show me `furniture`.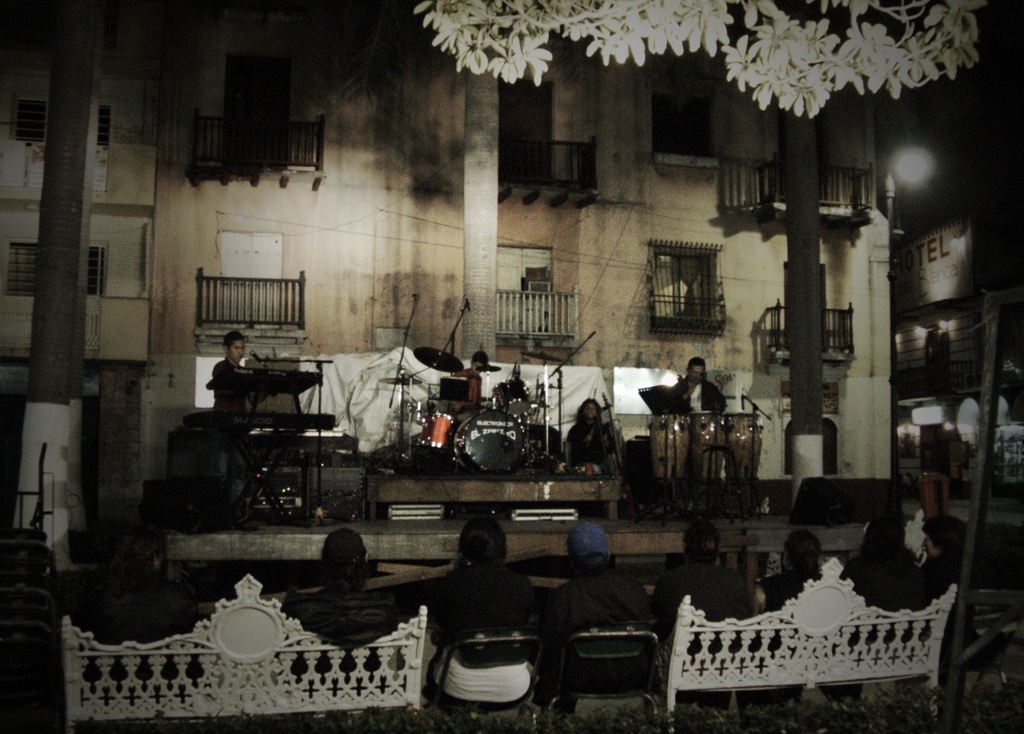
`furniture` is here: bbox=(546, 628, 664, 733).
